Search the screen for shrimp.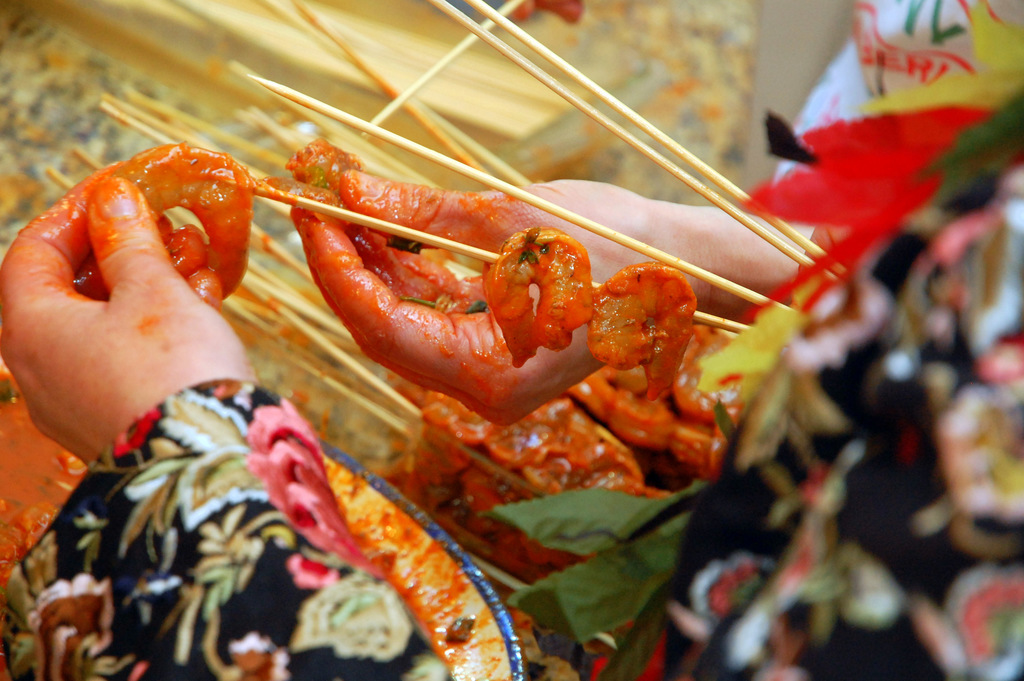
Found at (x1=486, y1=226, x2=592, y2=361).
